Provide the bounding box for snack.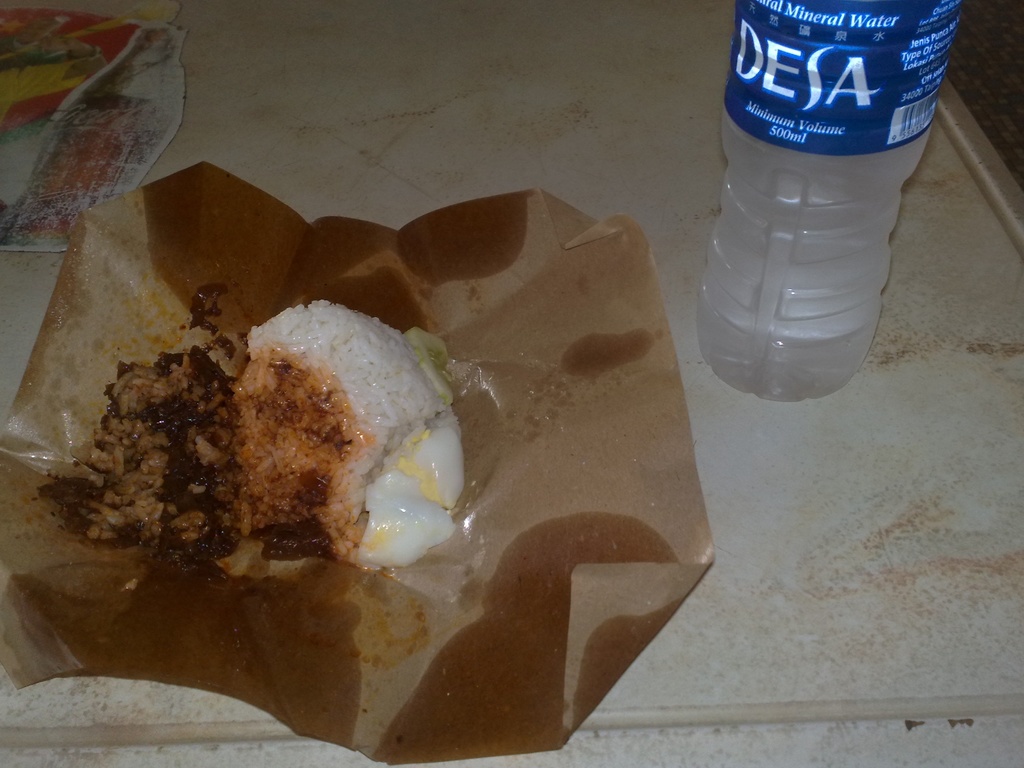
<region>58, 274, 511, 712</region>.
